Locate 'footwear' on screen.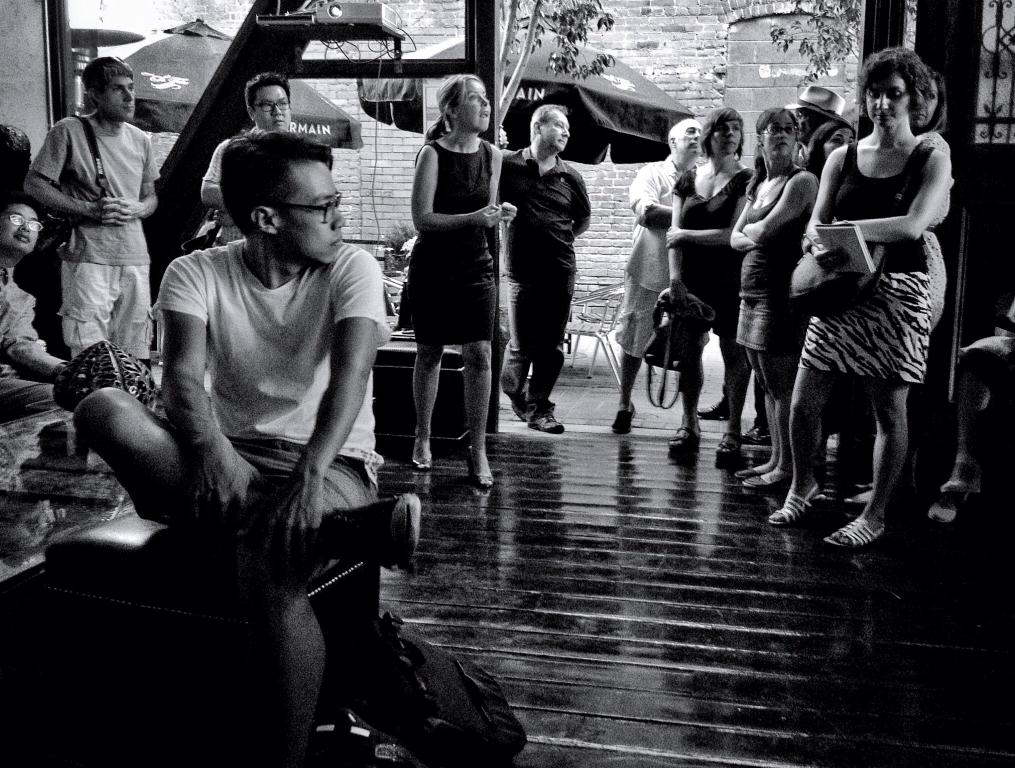
On screen at <box>738,472,790,490</box>.
